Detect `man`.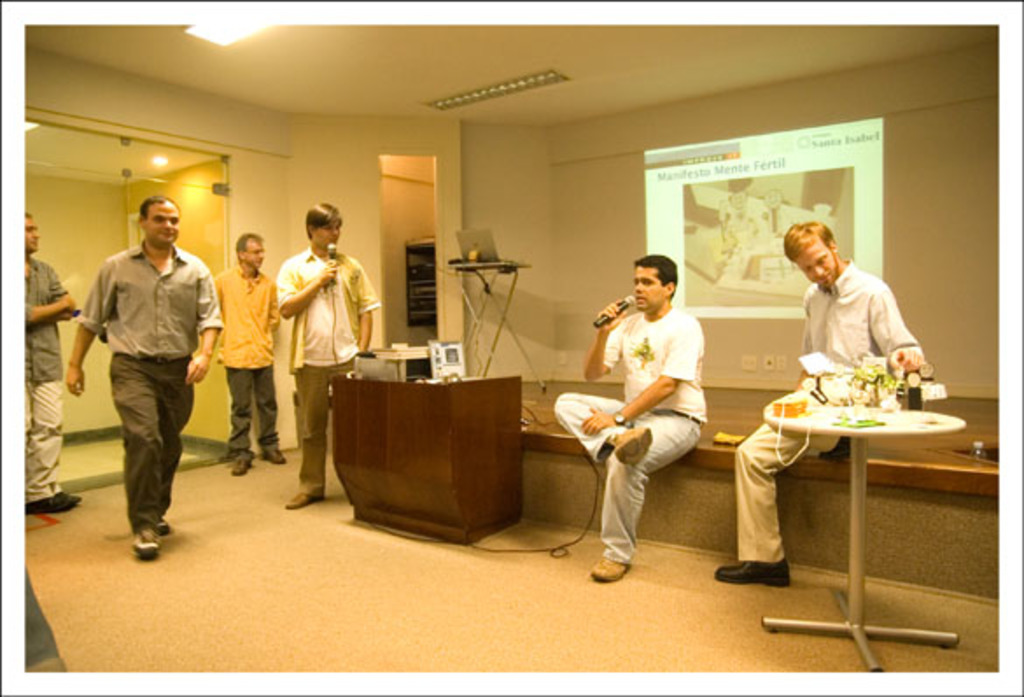
Detected at x1=210 y1=226 x2=285 y2=480.
